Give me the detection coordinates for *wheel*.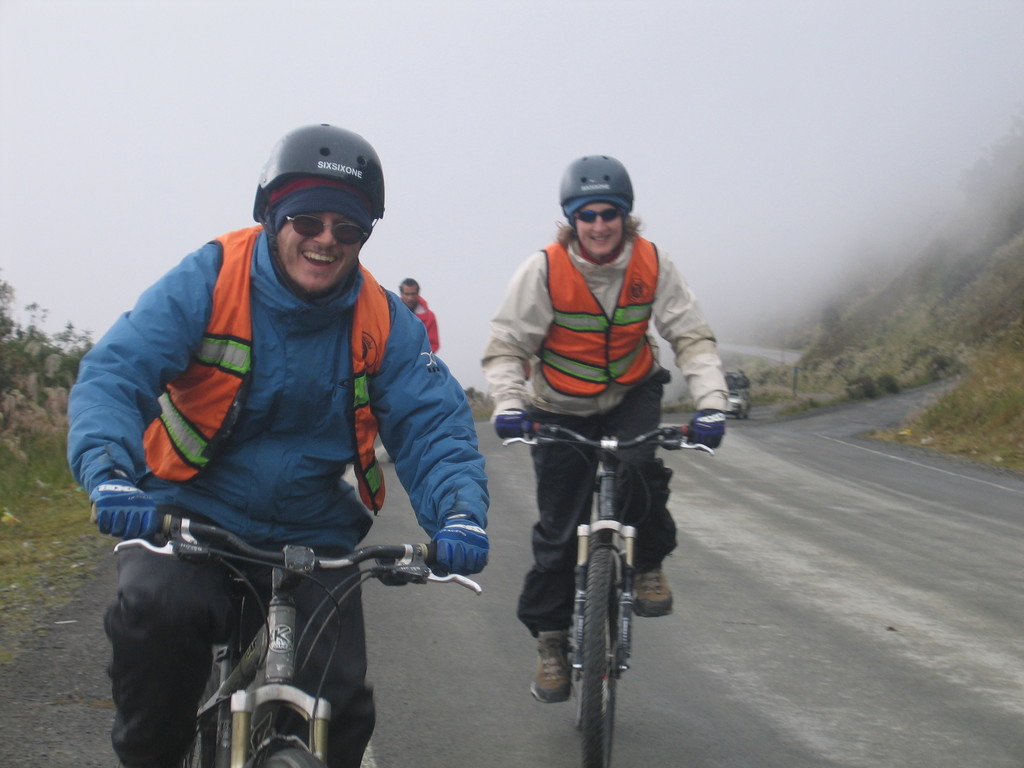
[x1=546, y1=549, x2=653, y2=737].
